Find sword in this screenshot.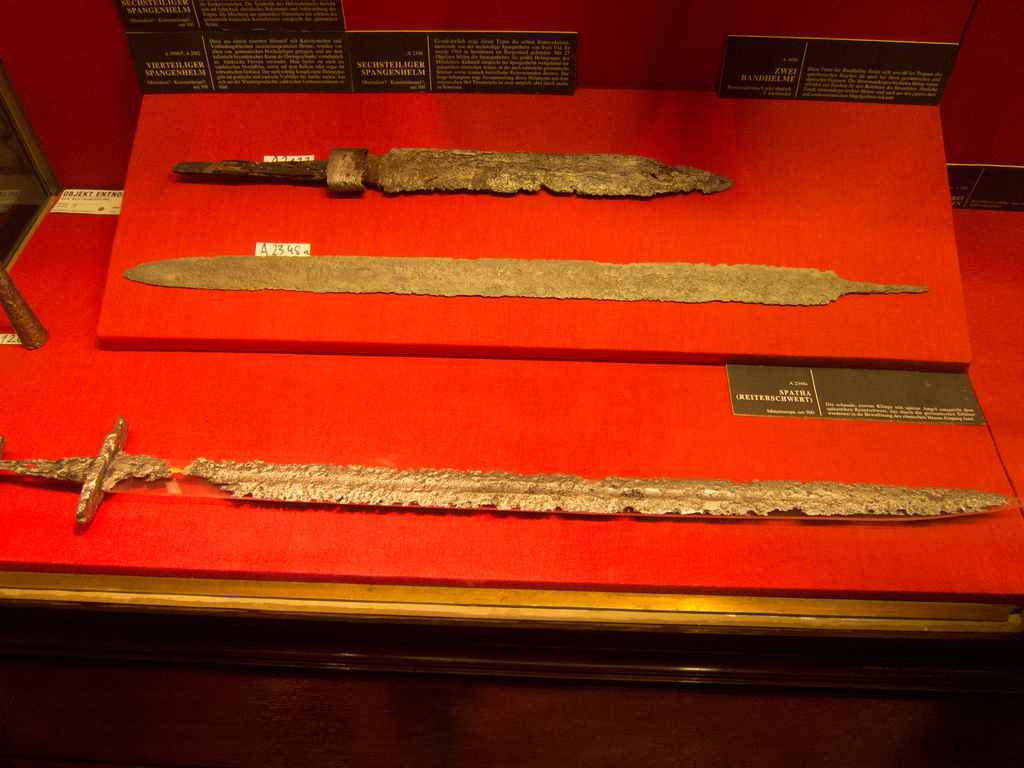
The bounding box for sword is bbox=[123, 254, 929, 305].
